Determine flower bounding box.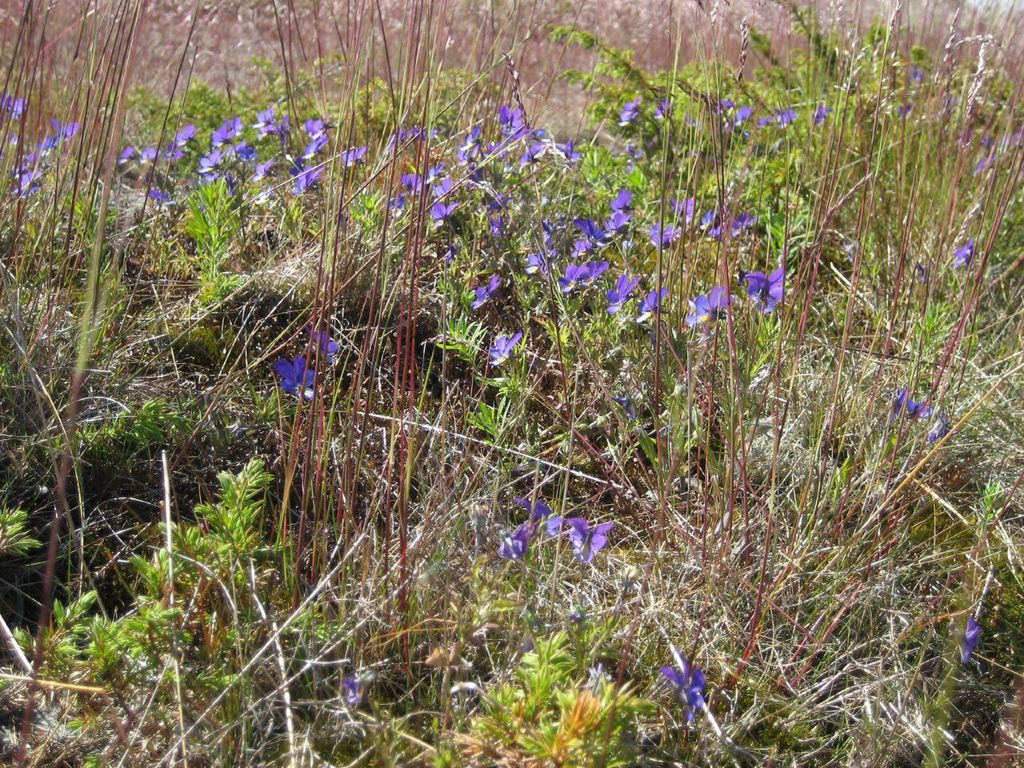
Determined: x1=0 y1=96 x2=26 y2=114.
